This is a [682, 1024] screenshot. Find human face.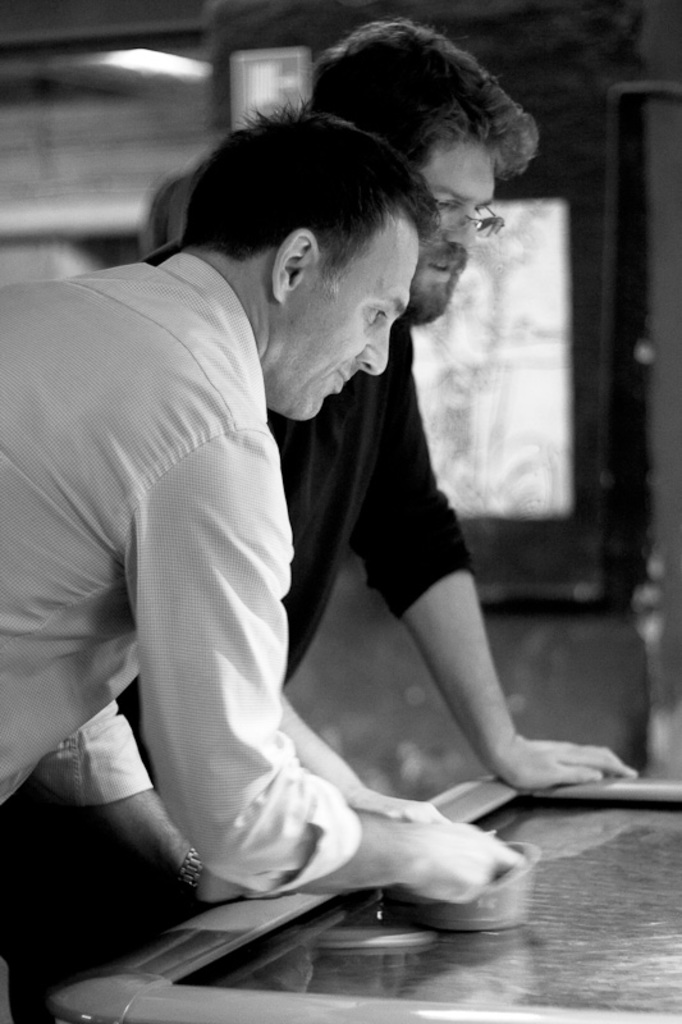
Bounding box: 297 211 421 431.
